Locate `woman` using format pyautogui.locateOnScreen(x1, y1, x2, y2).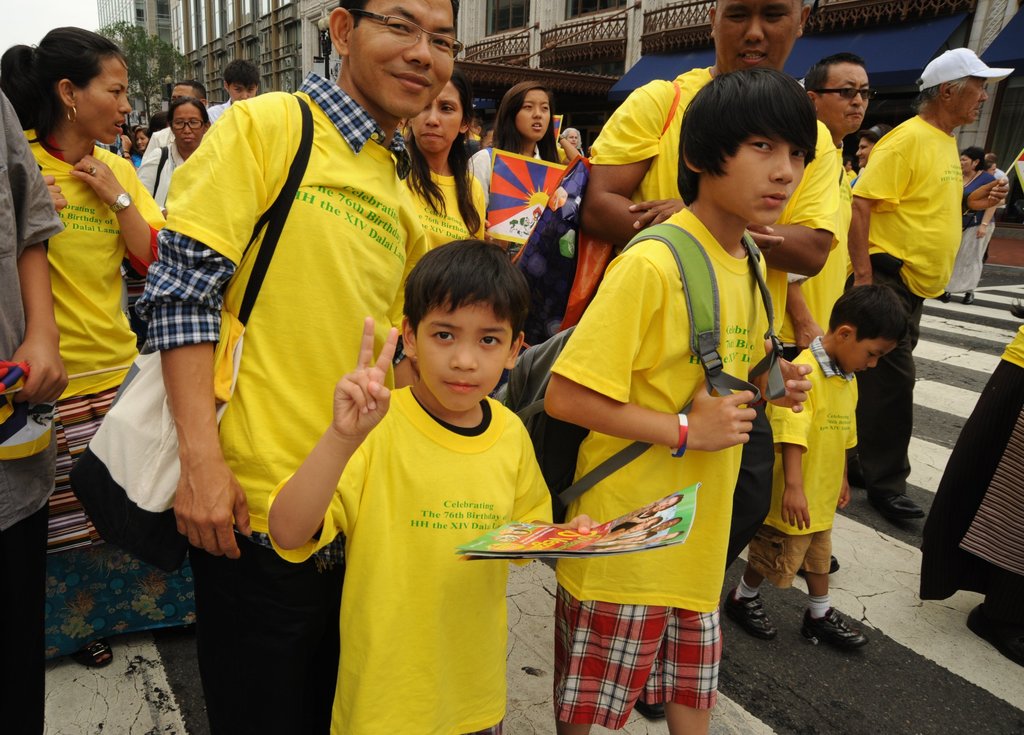
pyautogui.locateOnScreen(405, 68, 481, 242).
